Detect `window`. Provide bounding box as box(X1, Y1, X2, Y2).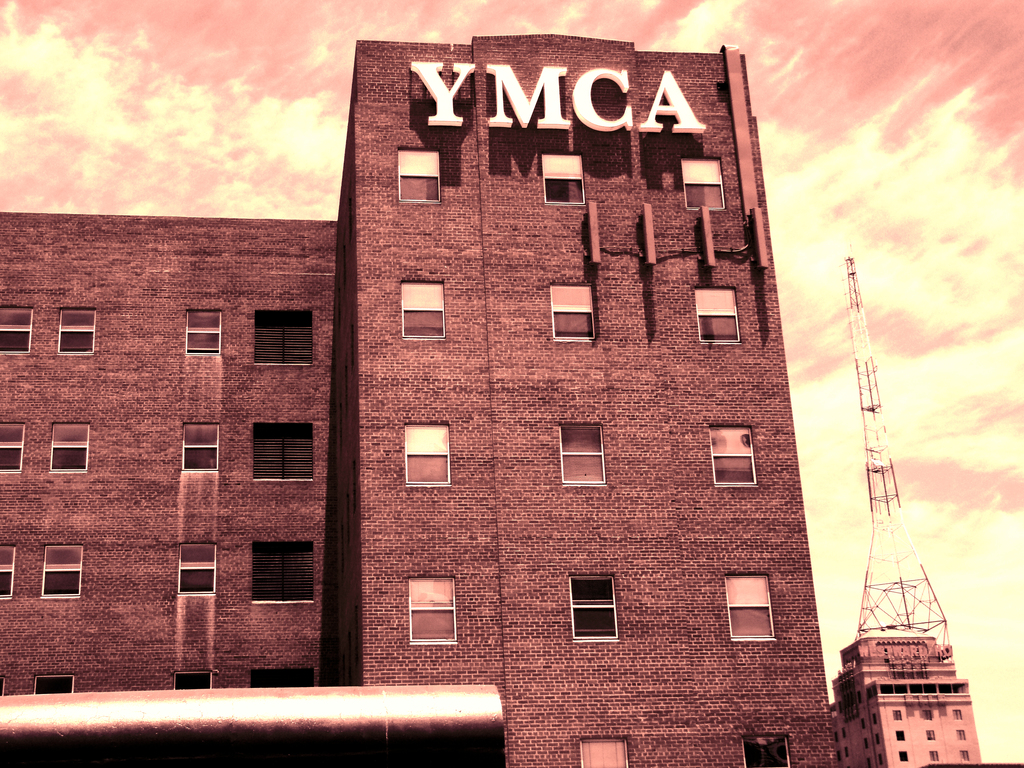
box(580, 572, 624, 646).
